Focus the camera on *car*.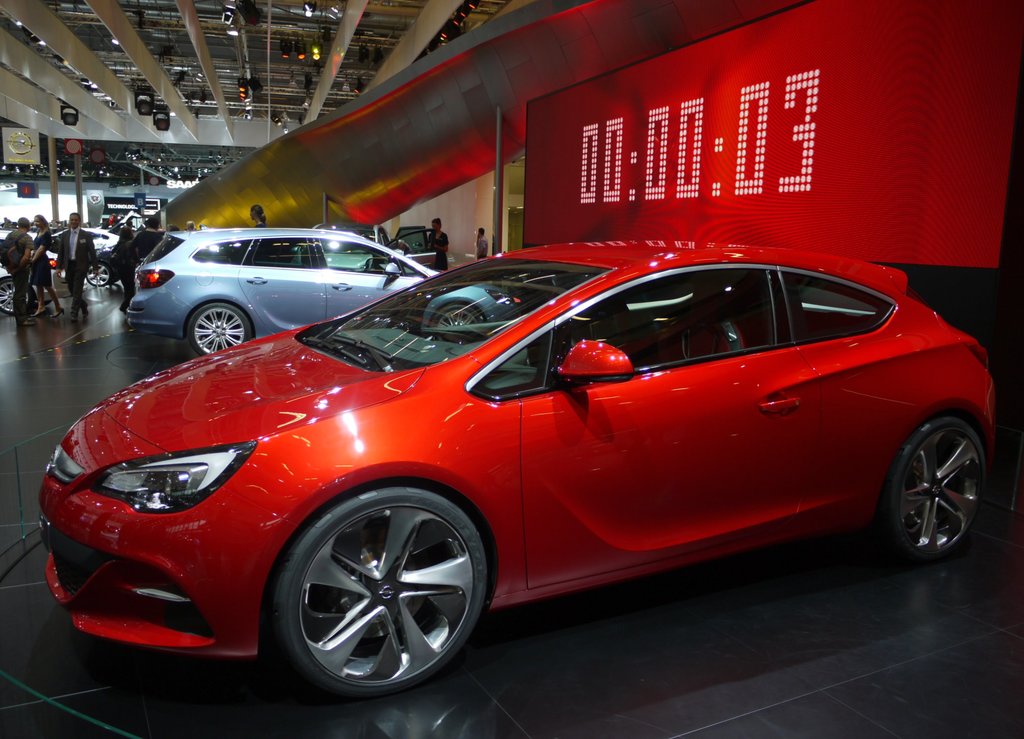
Focus region: x1=0, y1=250, x2=975, y2=696.
